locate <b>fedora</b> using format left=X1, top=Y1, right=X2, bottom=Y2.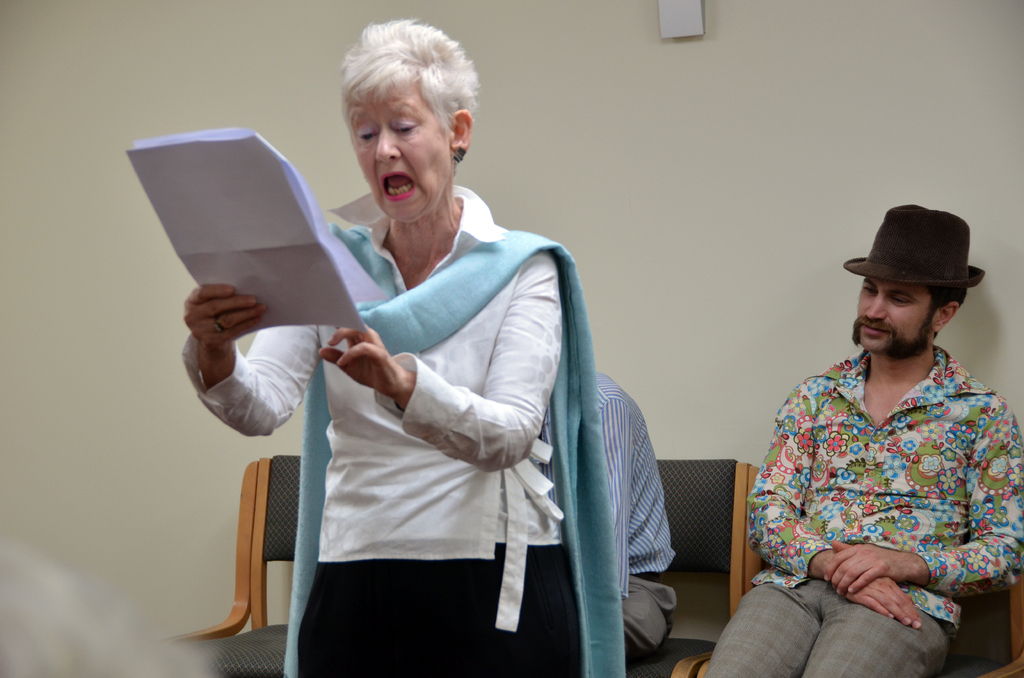
left=841, top=204, right=984, bottom=284.
